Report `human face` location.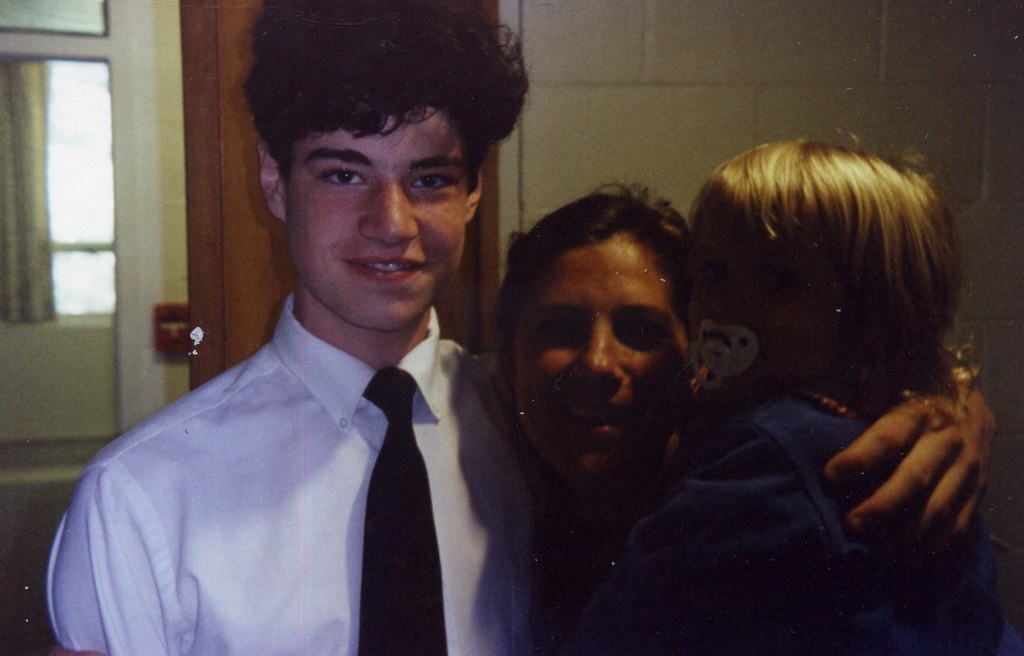
Report: x1=281, y1=110, x2=471, y2=337.
